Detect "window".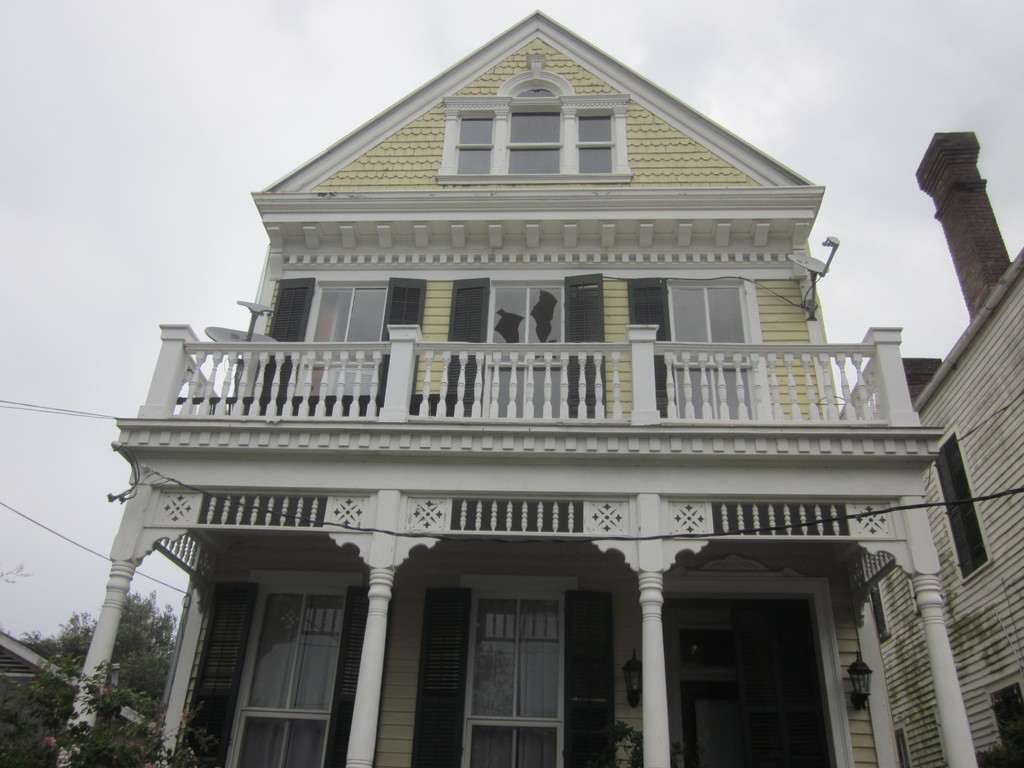
Detected at detection(668, 282, 750, 430).
